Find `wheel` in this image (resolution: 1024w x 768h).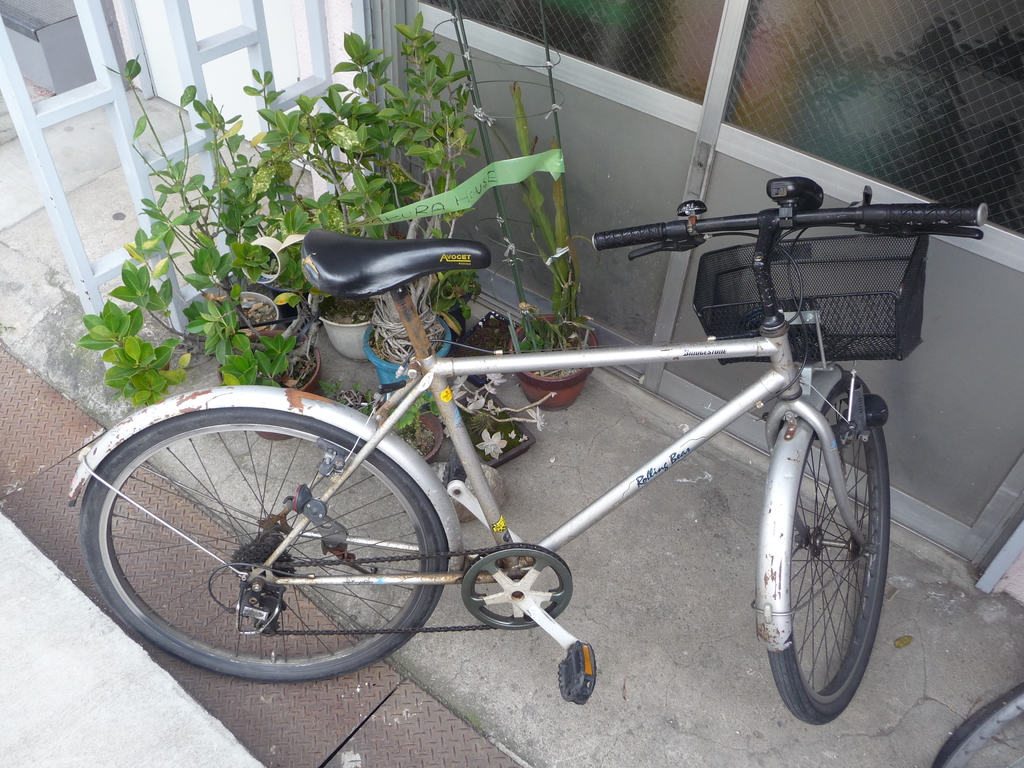
l=81, t=406, r=449, b=684.
